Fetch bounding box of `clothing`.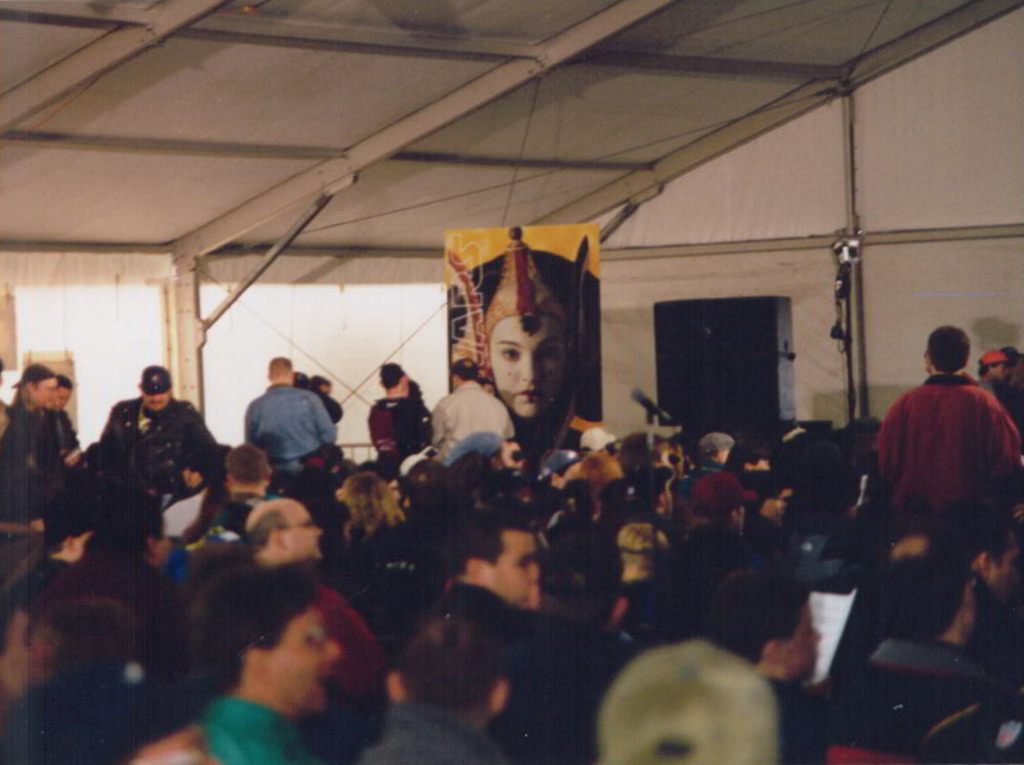
Bbox: Rect(871, 370, 1020, 518).
